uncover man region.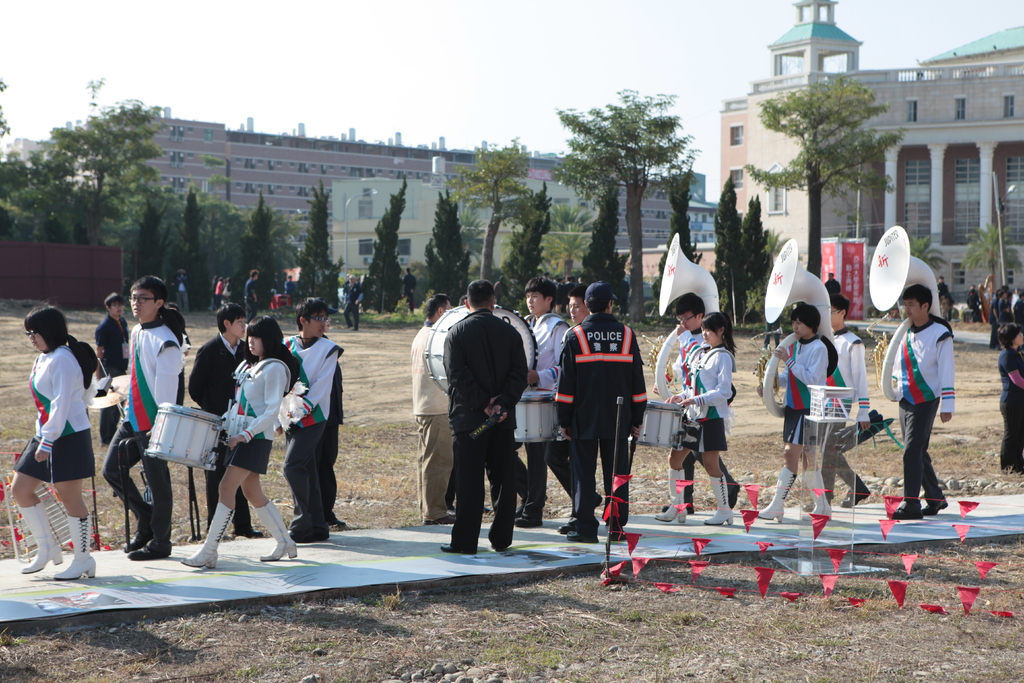
Uncovered: left=823, top=294, right=873, bottom=511.
